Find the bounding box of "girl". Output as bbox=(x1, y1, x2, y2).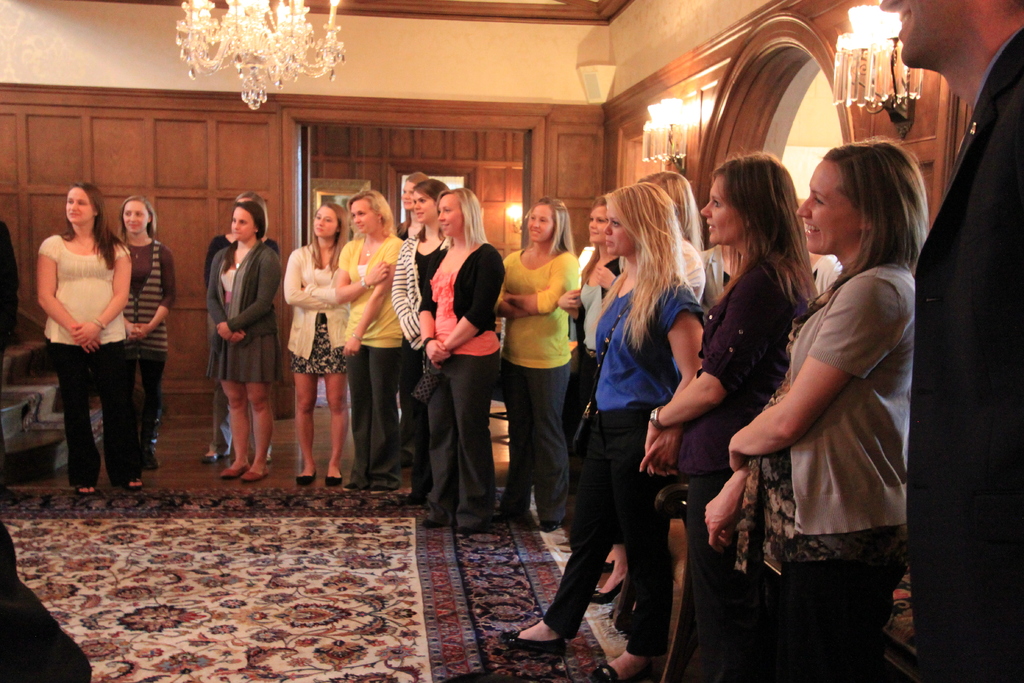
bbox=(637, 151, 821, 682).
